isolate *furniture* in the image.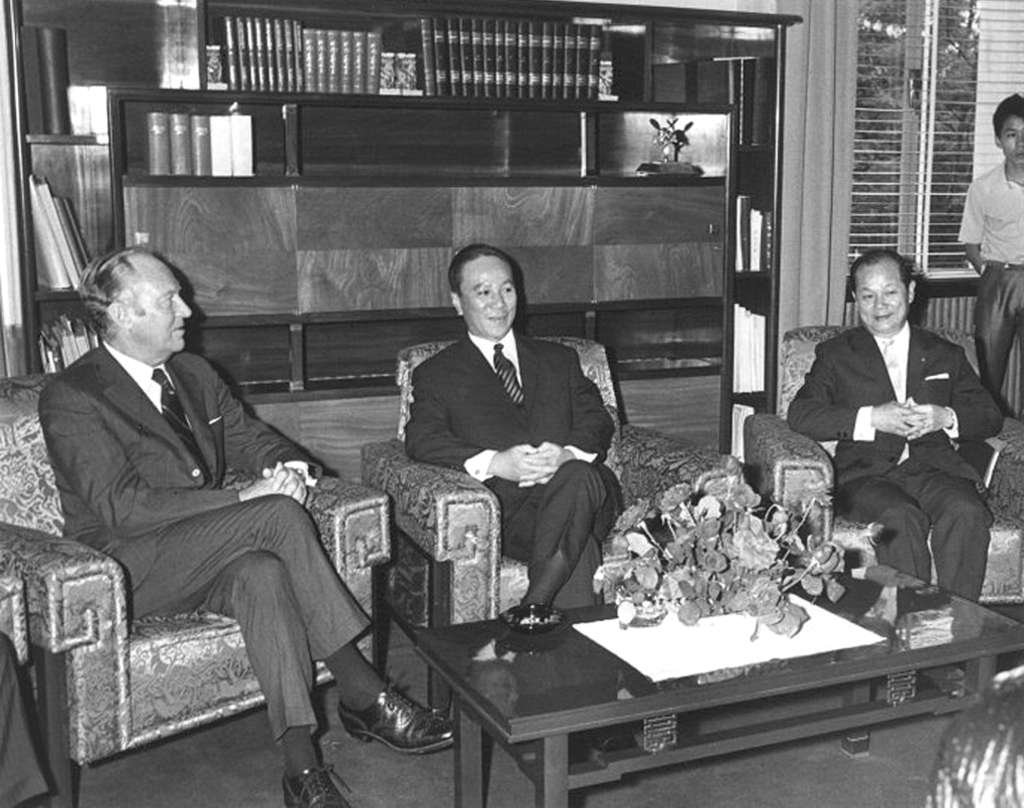
Isolated region: {"left": 414, "top": 561, "right": 1023, "bottom": 807}.
